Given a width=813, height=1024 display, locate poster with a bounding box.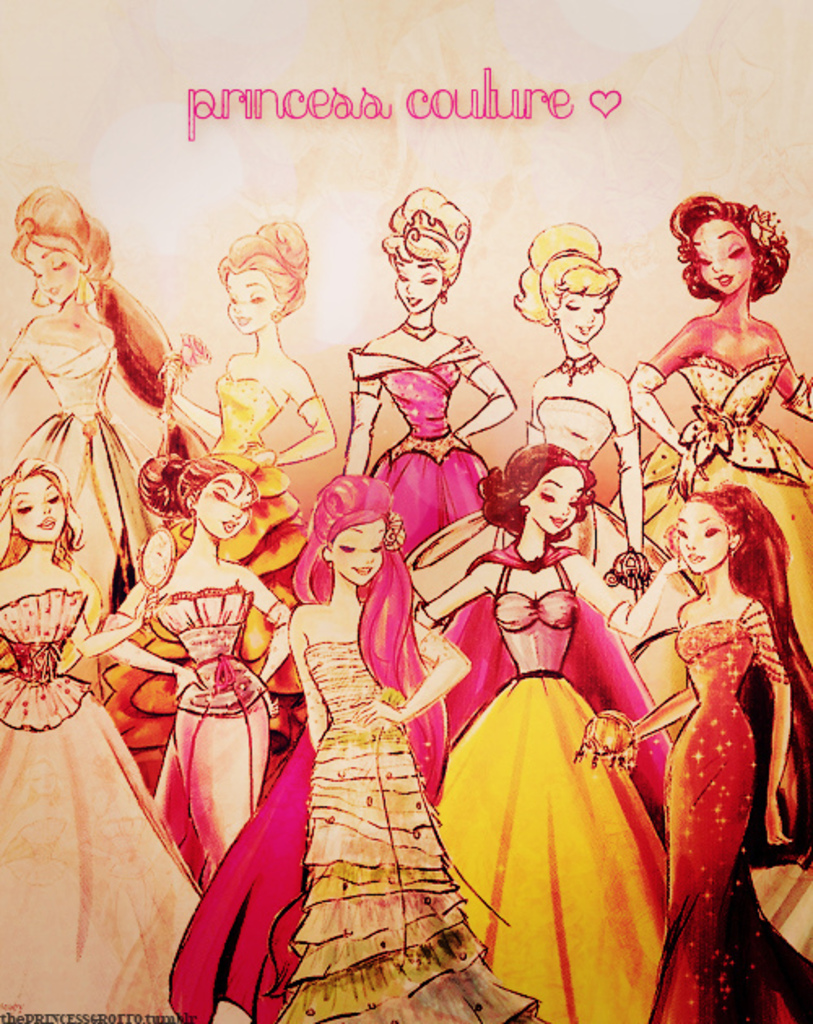
Located: <box>0,0,811,1022</box>.
